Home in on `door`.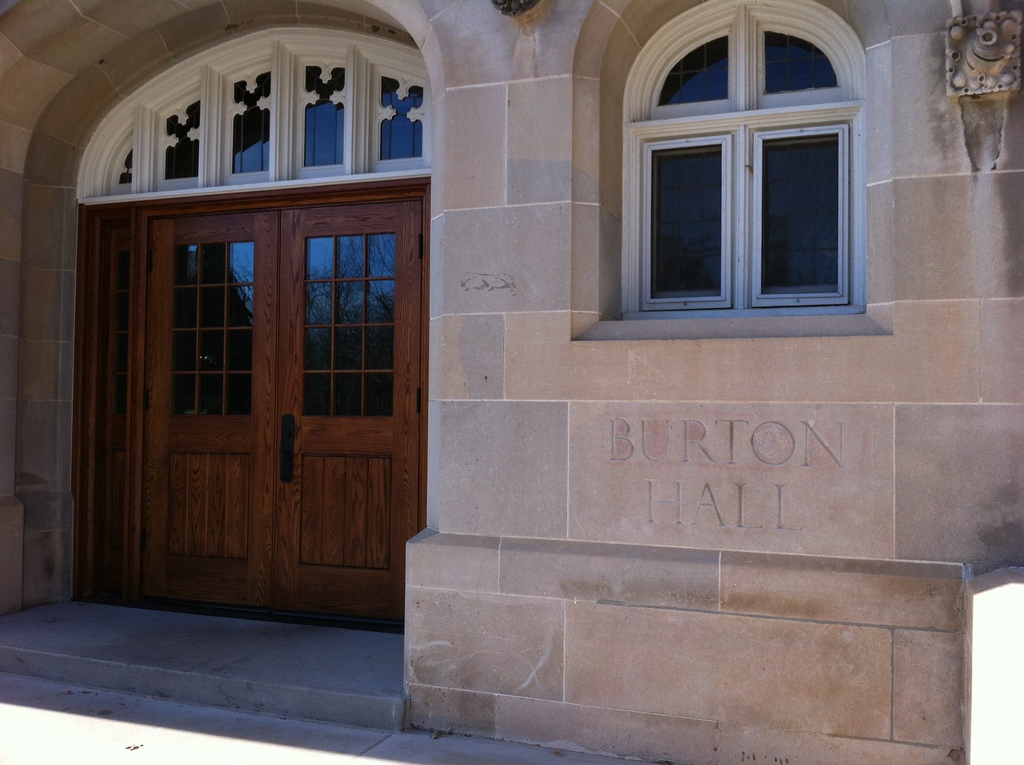
Homed in at BBox(74, 149, 410, 615).
